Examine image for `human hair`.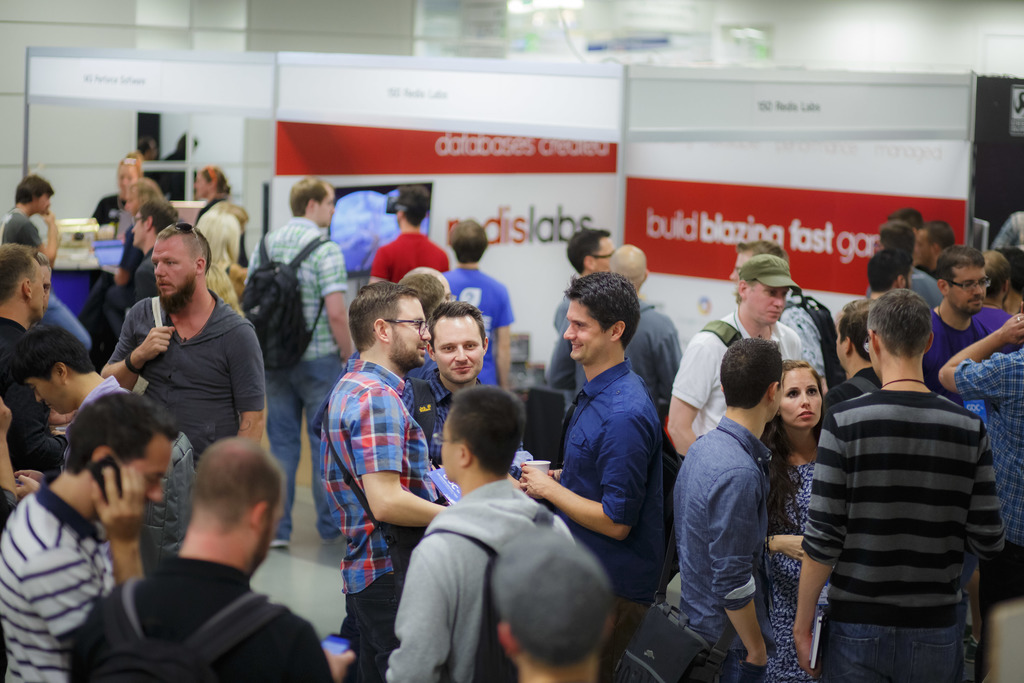
Examination result: box(139, 201, 180, 226).
